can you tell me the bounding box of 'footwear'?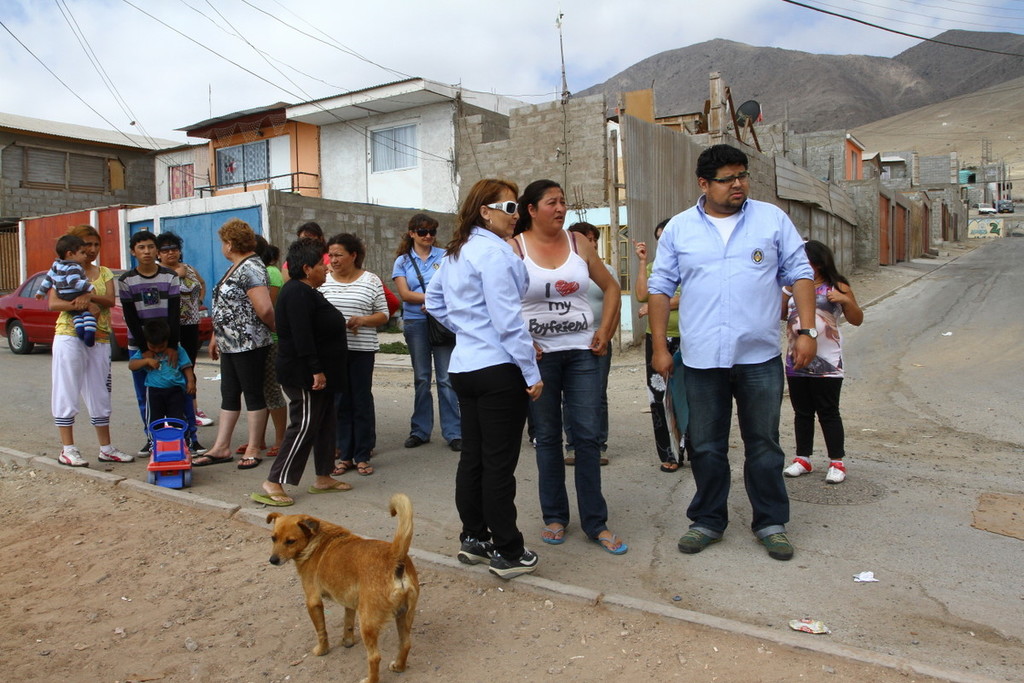
{"x1": 238, "y1": 454, "x2": 255, "y2": 462}.
